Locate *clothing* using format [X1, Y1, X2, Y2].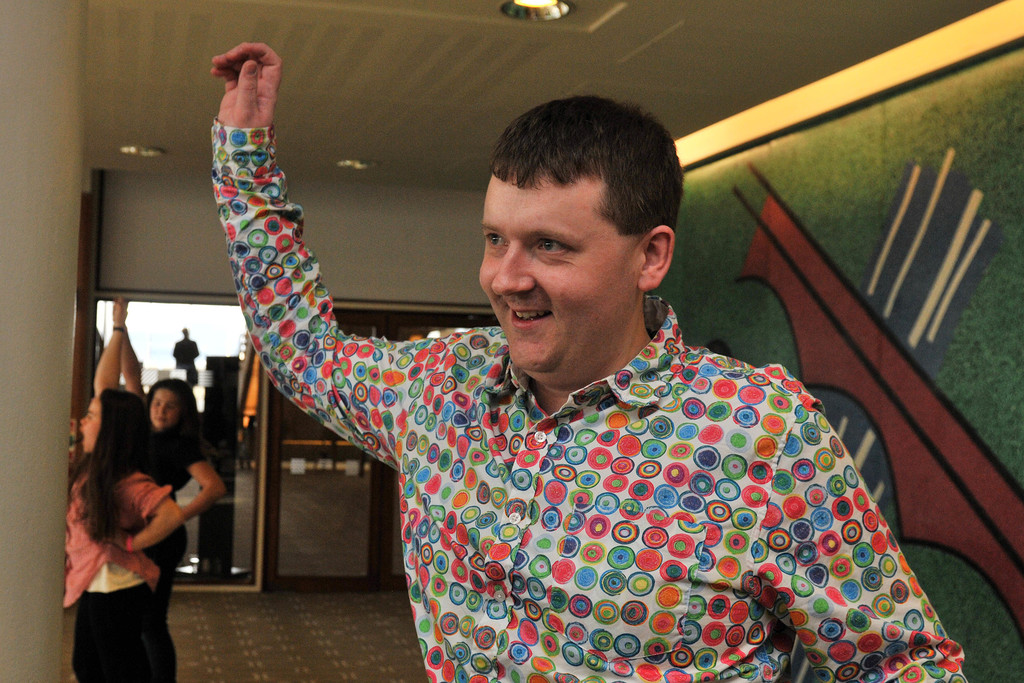
[136, 407, 207, 682].
